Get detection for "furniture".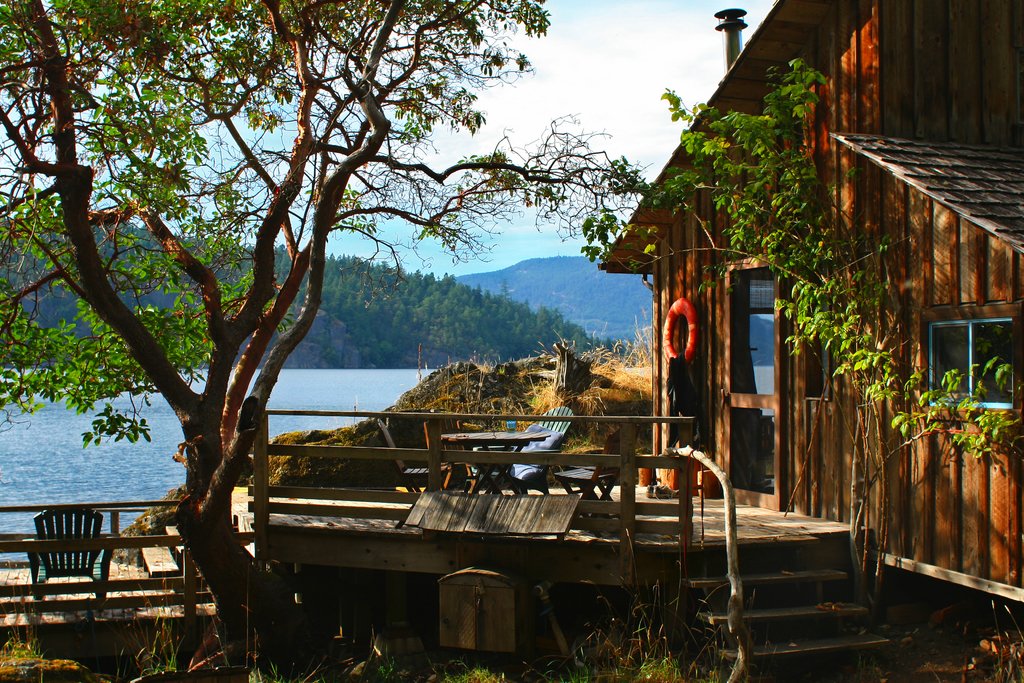
Detection: [x1=30, y1=502, x2=115, y2=598].
